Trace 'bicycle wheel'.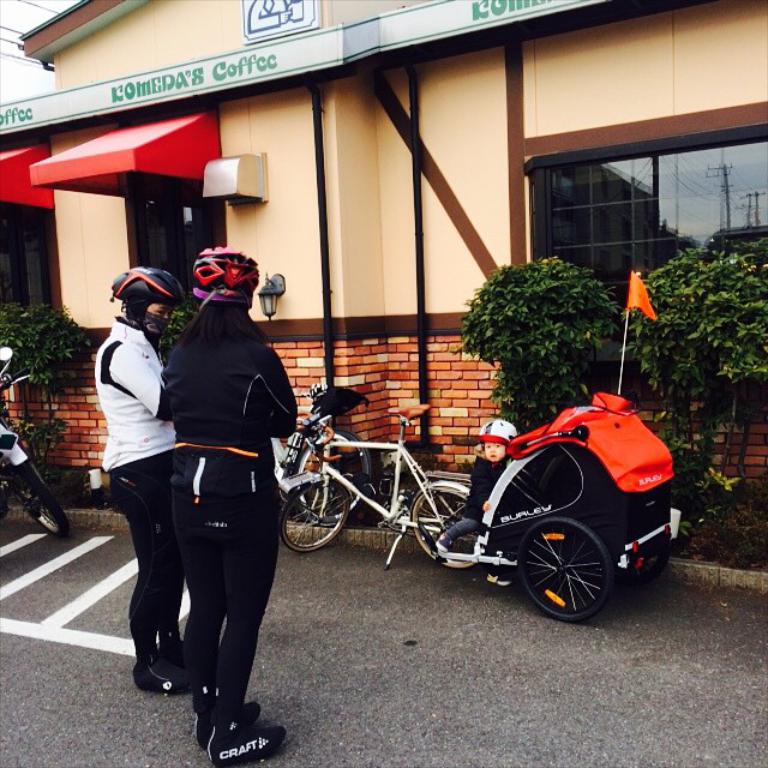
Traced to <box>514,524,635,620</box>.
